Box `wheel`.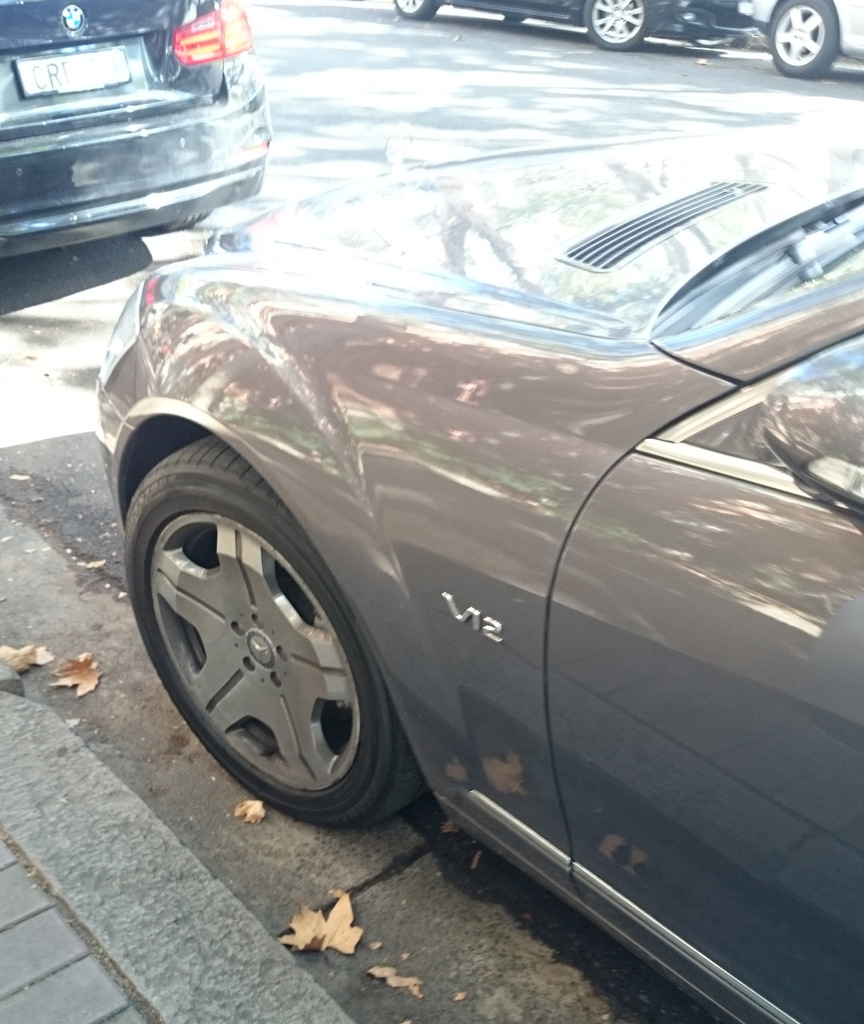
393, 0, 438, 23.
